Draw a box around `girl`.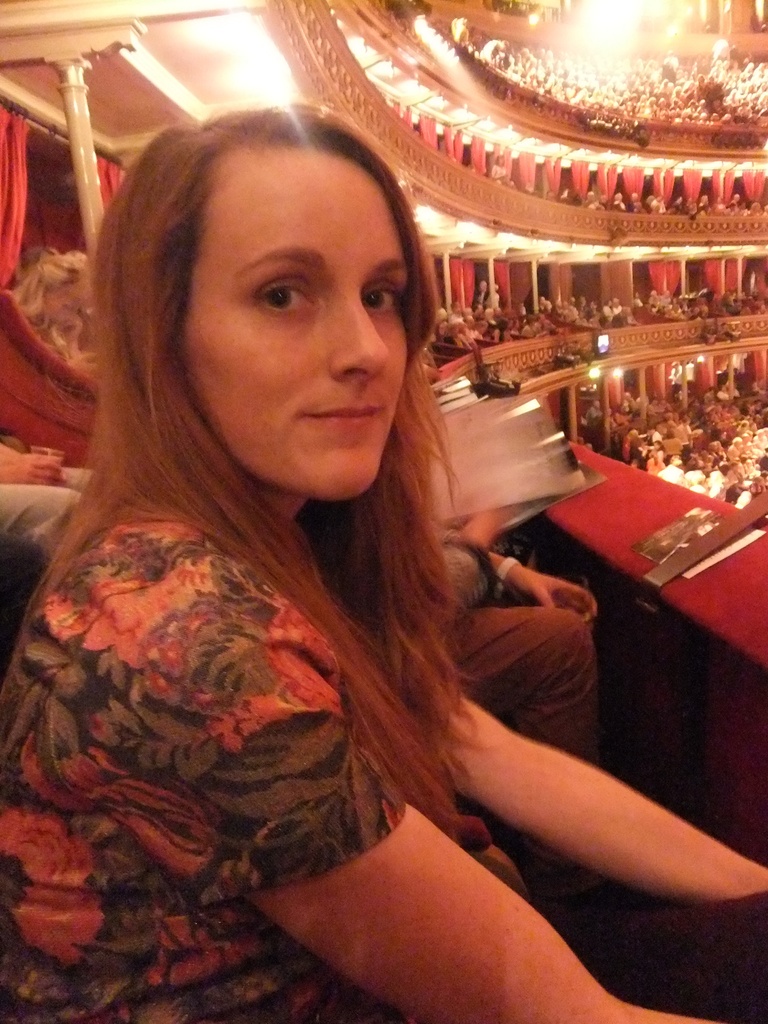
left=10, top=242, right=90, bottom=370.
